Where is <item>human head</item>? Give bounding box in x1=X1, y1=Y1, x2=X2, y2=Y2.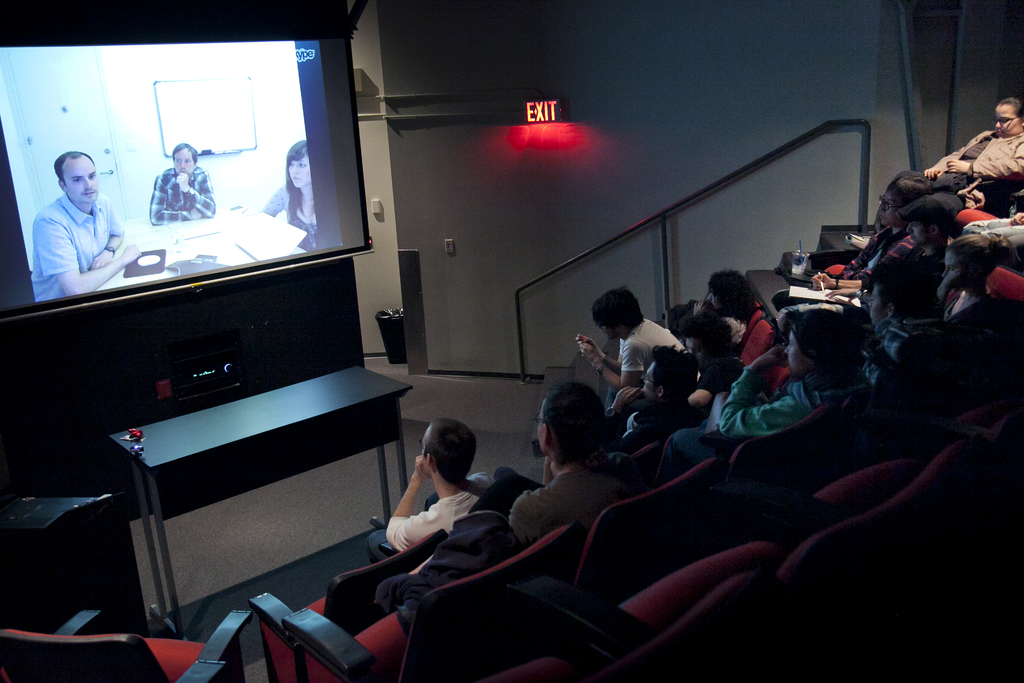
x1=282, y1=140, x2=314, y2=188.
